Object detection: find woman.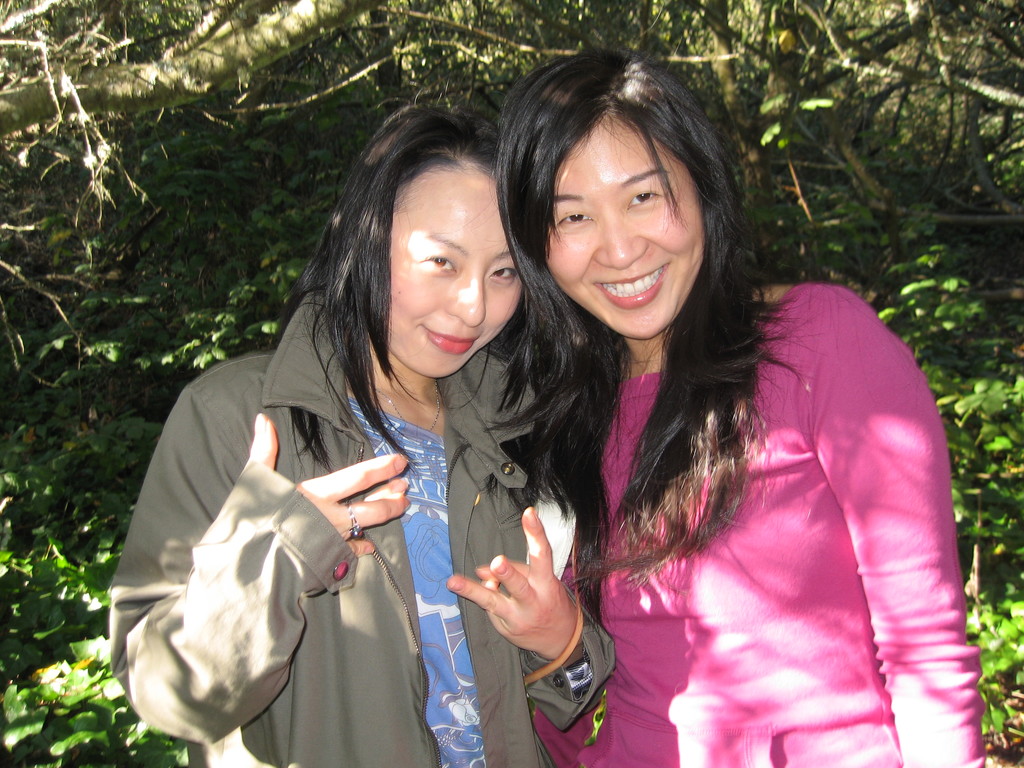
bbox=(492, 47, 989, 767).
